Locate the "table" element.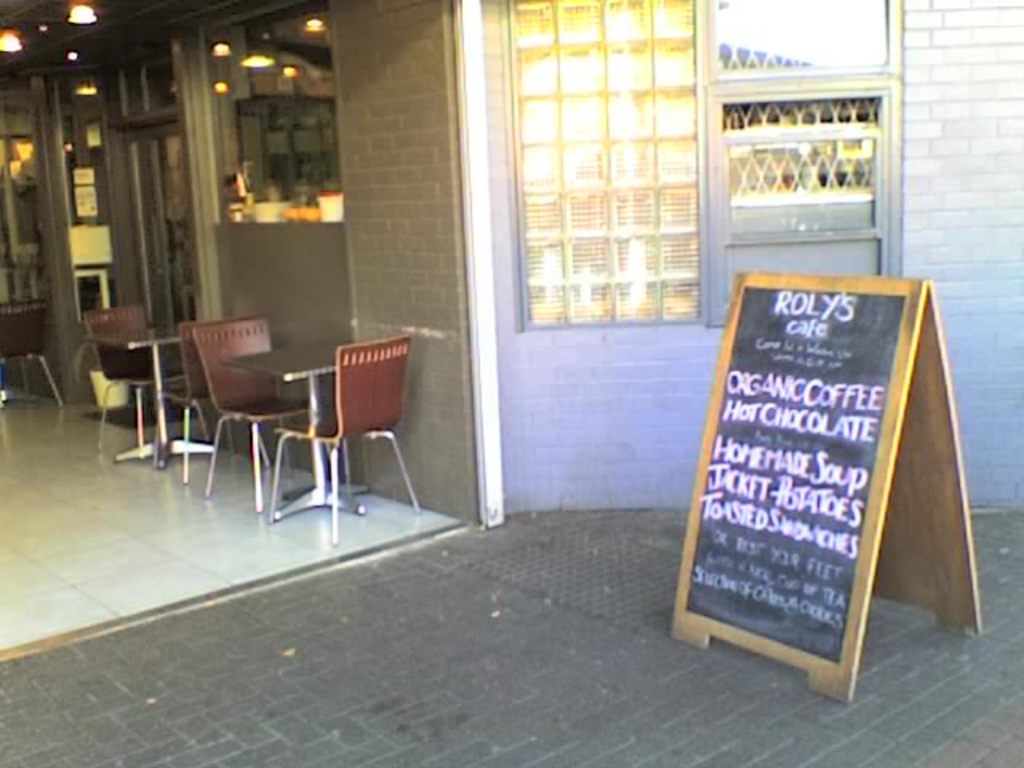
Element bbox: 85/318/187/470.
